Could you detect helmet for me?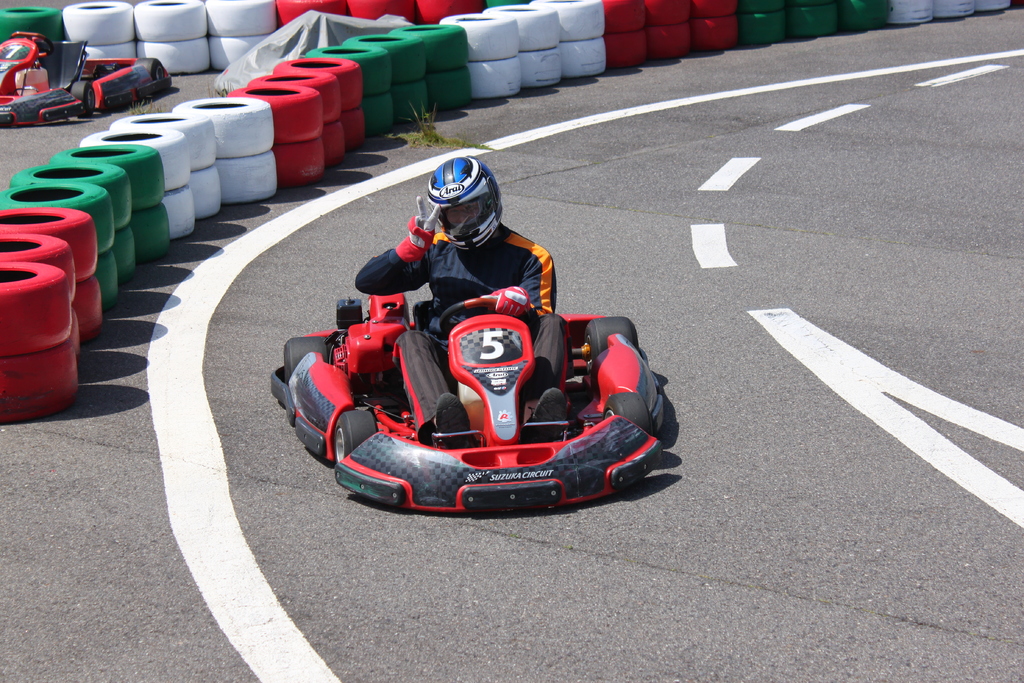
Detection result: locate(417, 159, 504, 246).
